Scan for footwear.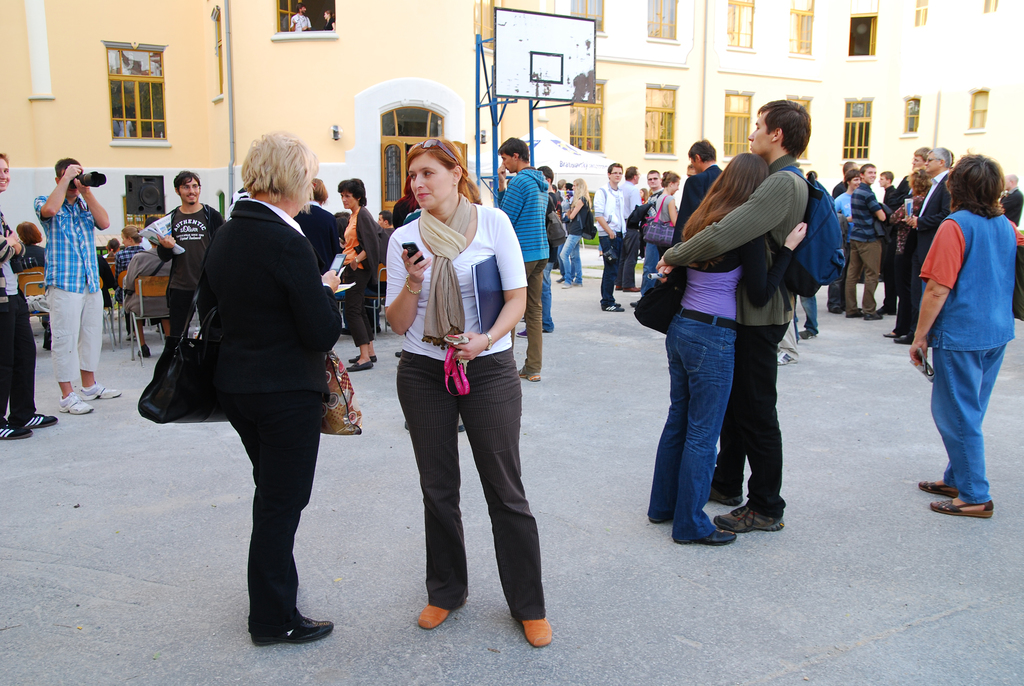
Scan result: (15,409,59,424).
